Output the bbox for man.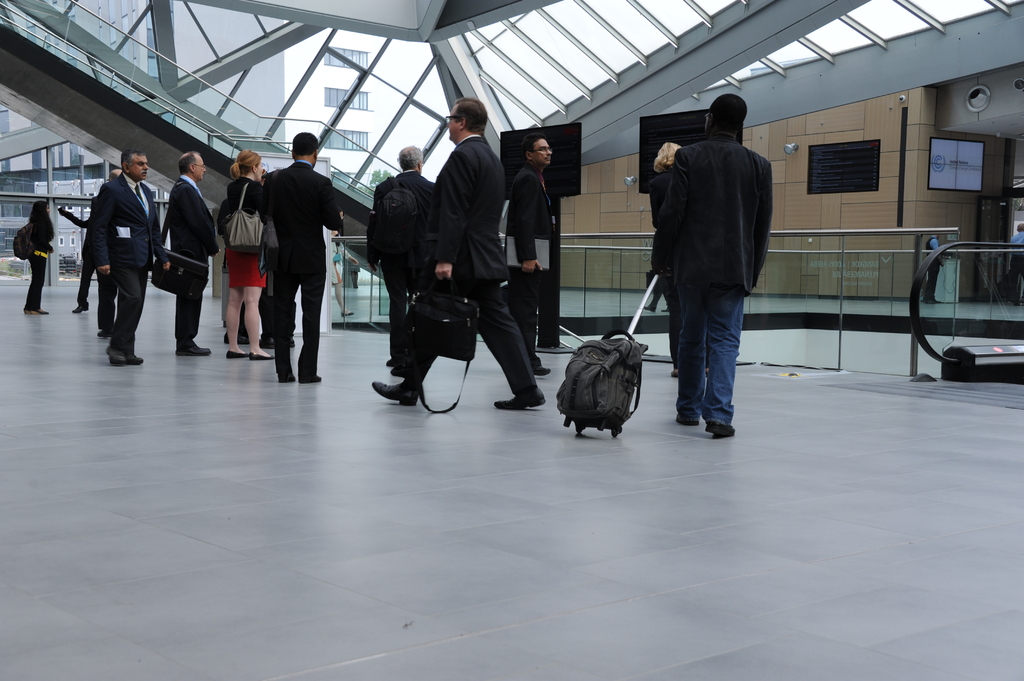
167, 150, 223, 354.
